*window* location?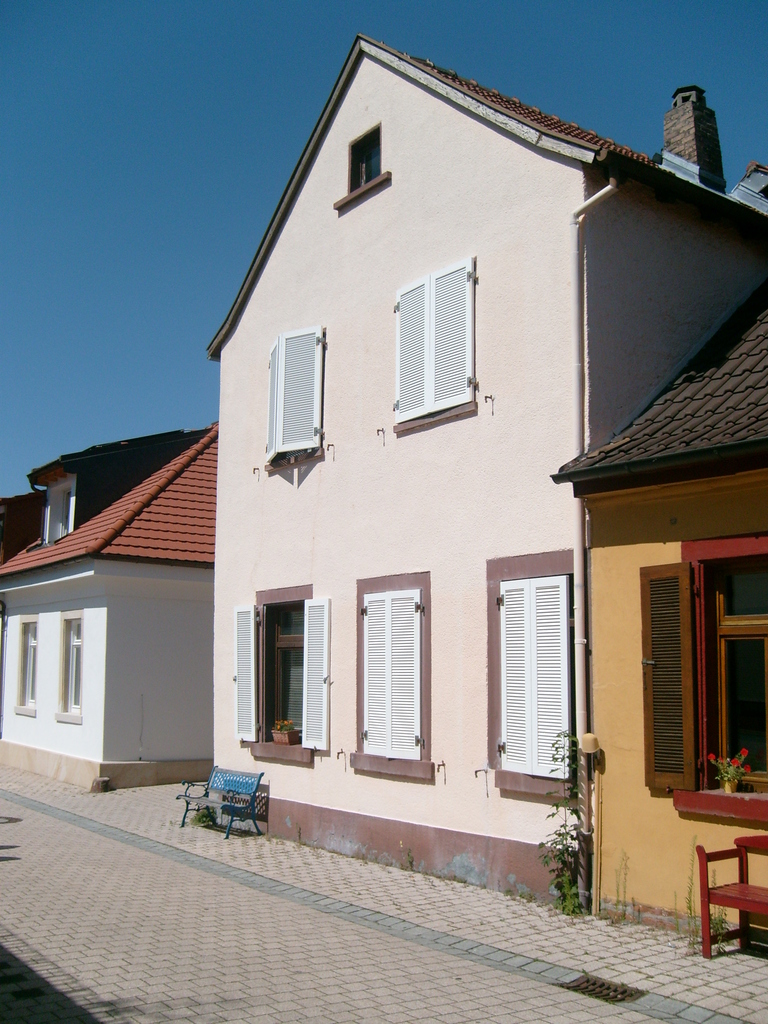
(left=380, top=258, right=472, bottom=435)
